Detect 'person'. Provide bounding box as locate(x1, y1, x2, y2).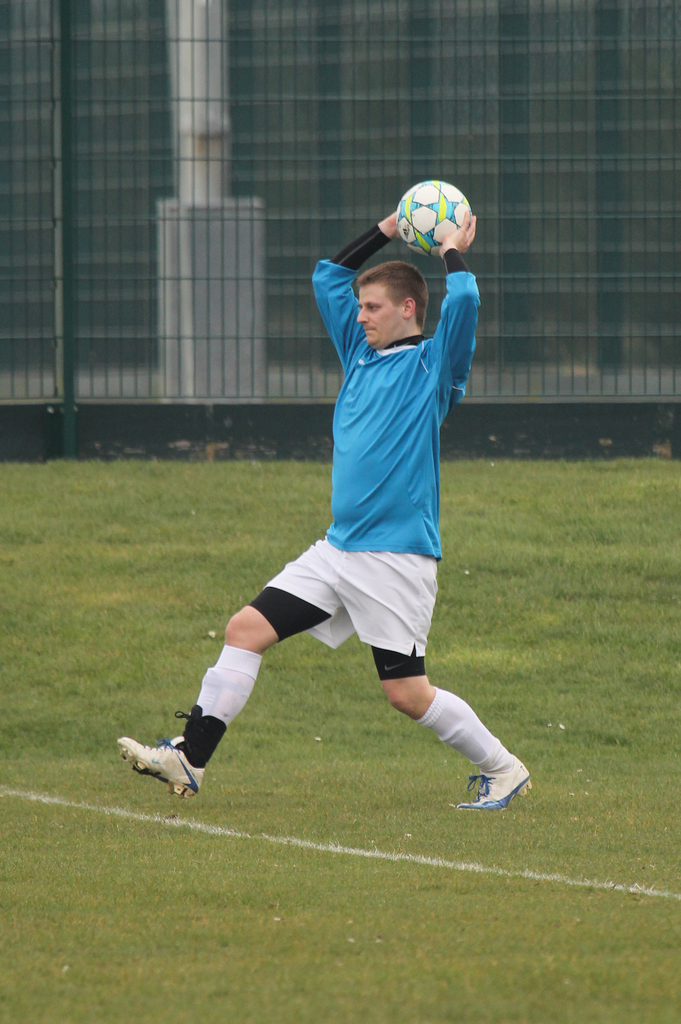
locate(186, 170, 502, 840).
